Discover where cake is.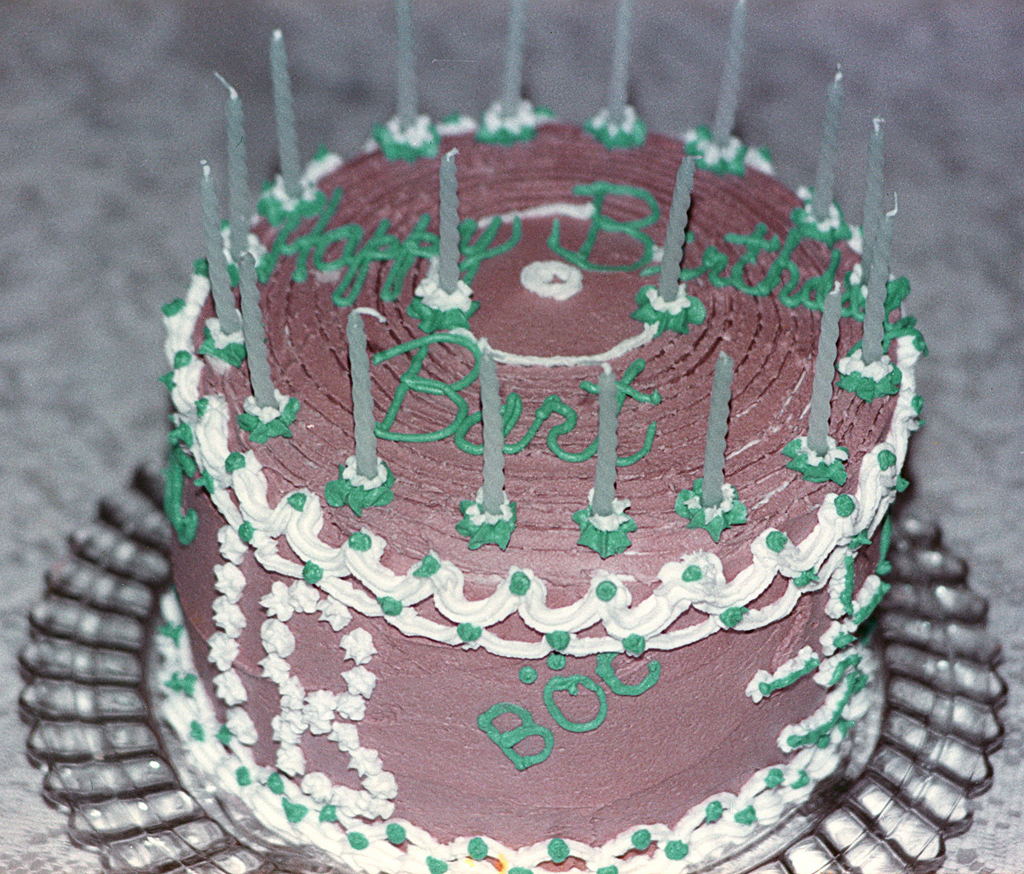
Discovered at region(154, 104, 930, 873).
